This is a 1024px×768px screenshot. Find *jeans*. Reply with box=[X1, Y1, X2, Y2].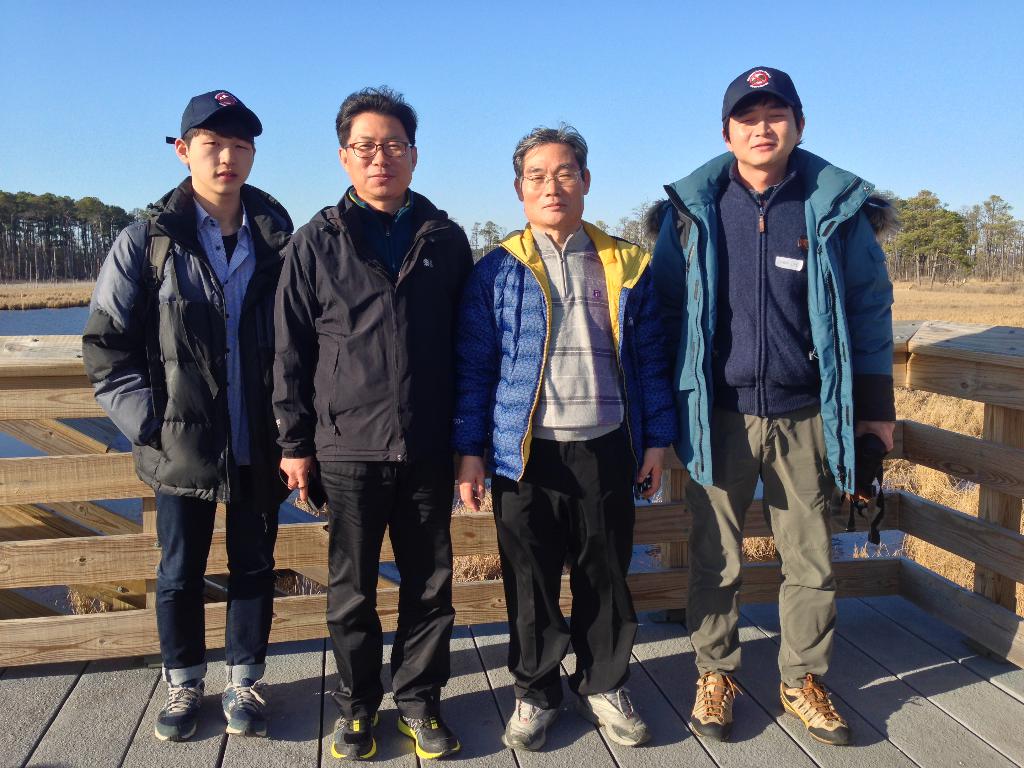
box=[144, 482, 274, 735].
